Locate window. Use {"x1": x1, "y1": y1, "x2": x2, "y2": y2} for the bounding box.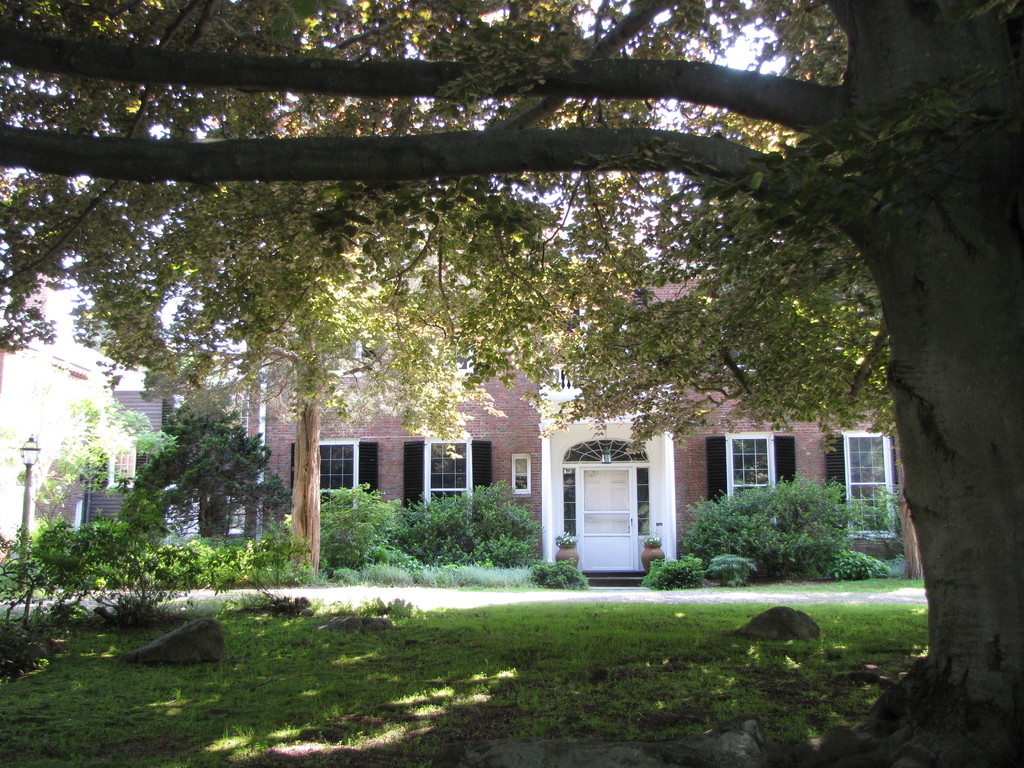
{"x1": 285, "y1": 431, "x2": 385, "y2": 501}.
